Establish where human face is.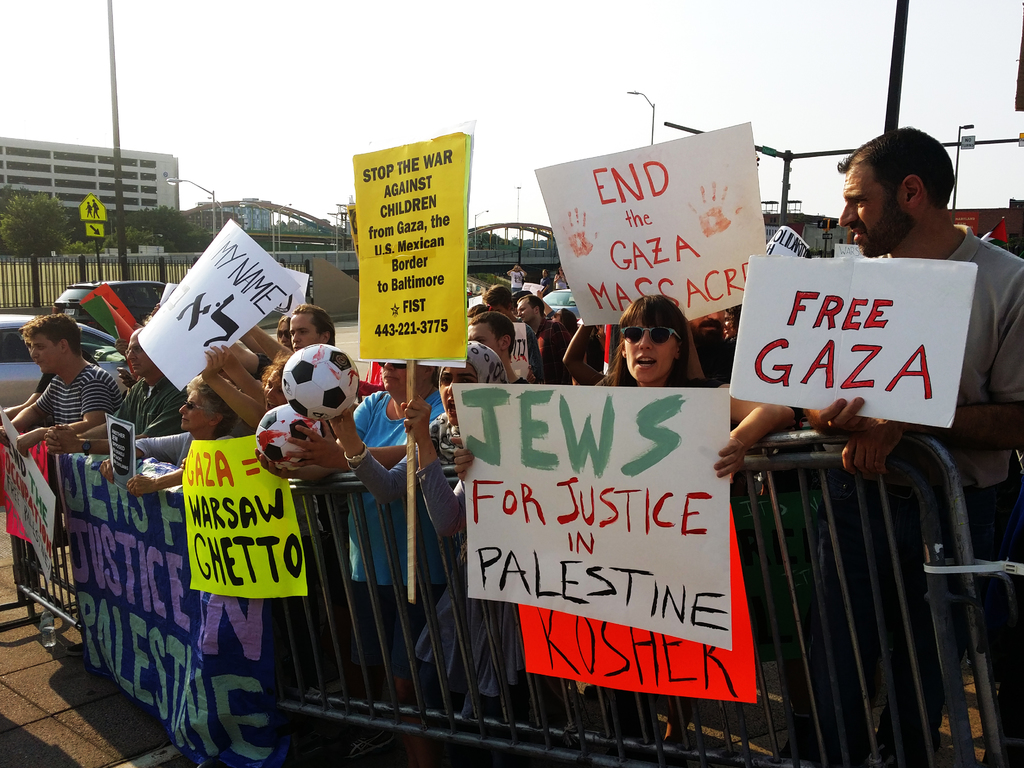
Established at <region>509, 301, 518, 321</region>.
